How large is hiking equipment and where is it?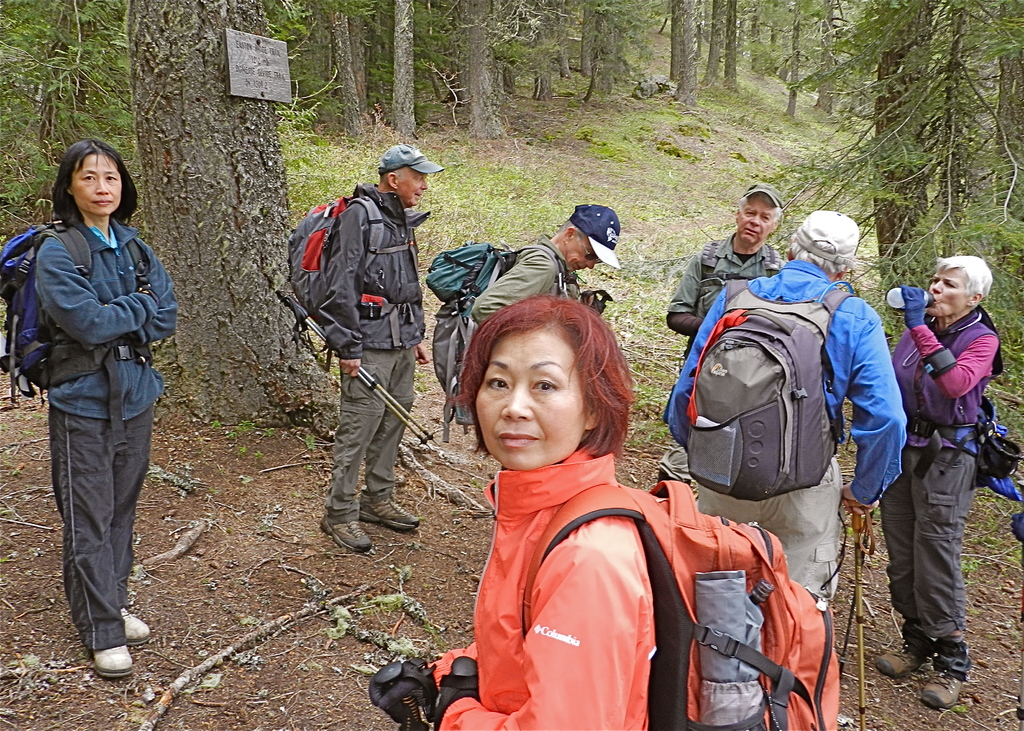
Bounding box: 287,295,441,447.
